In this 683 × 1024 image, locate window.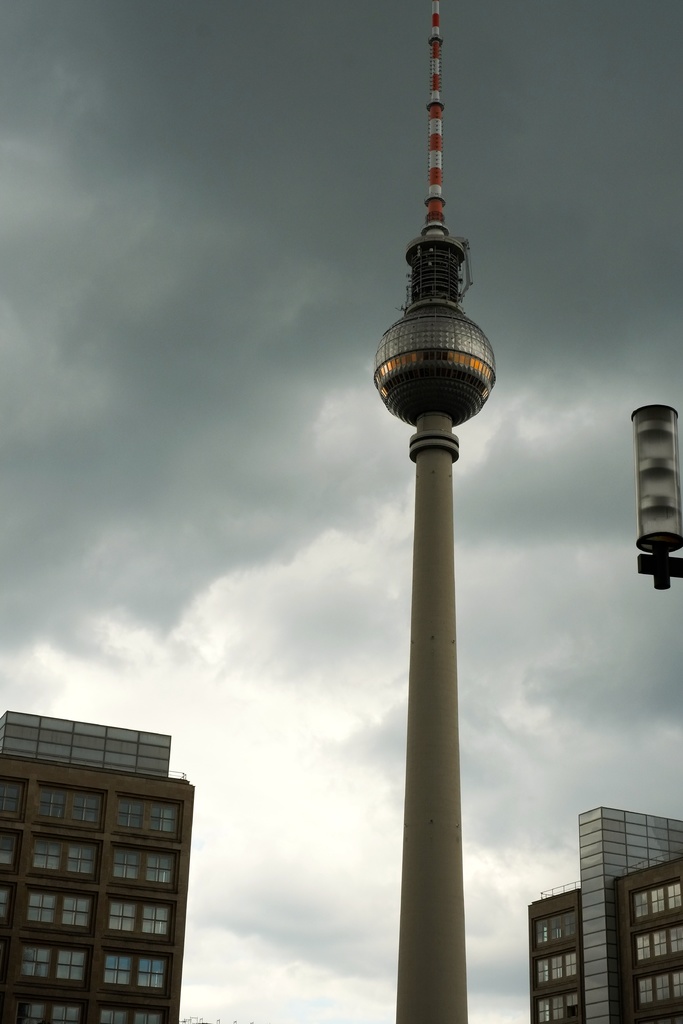
Bounding box: <box>21,943,54,974</box>.
